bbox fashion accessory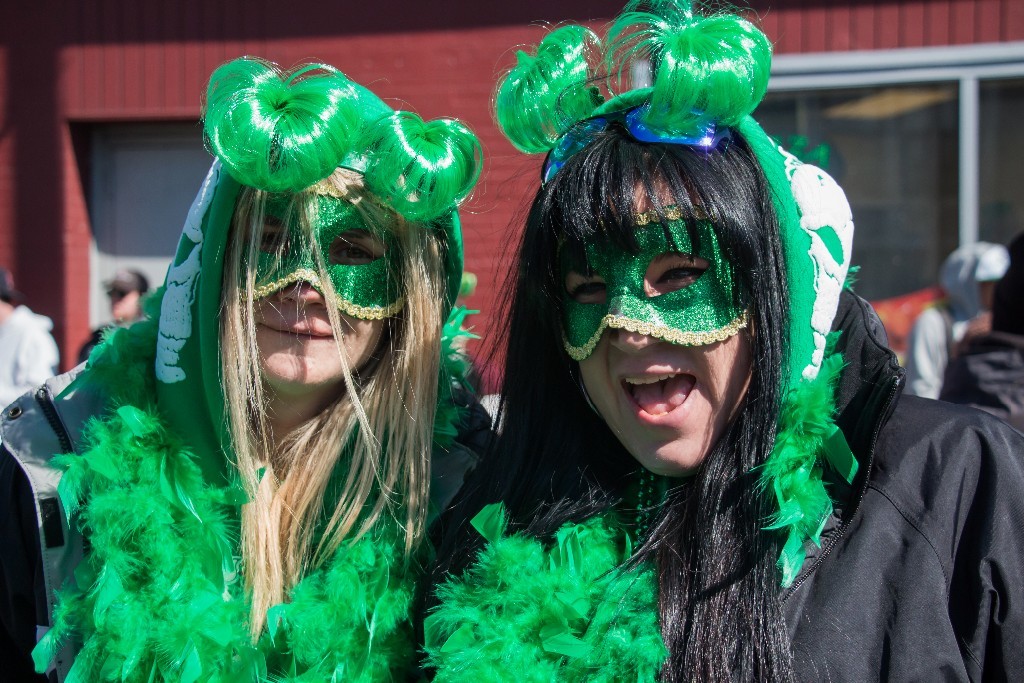
pyautogui.locateOnScreen(638, 469, 656, 548)
